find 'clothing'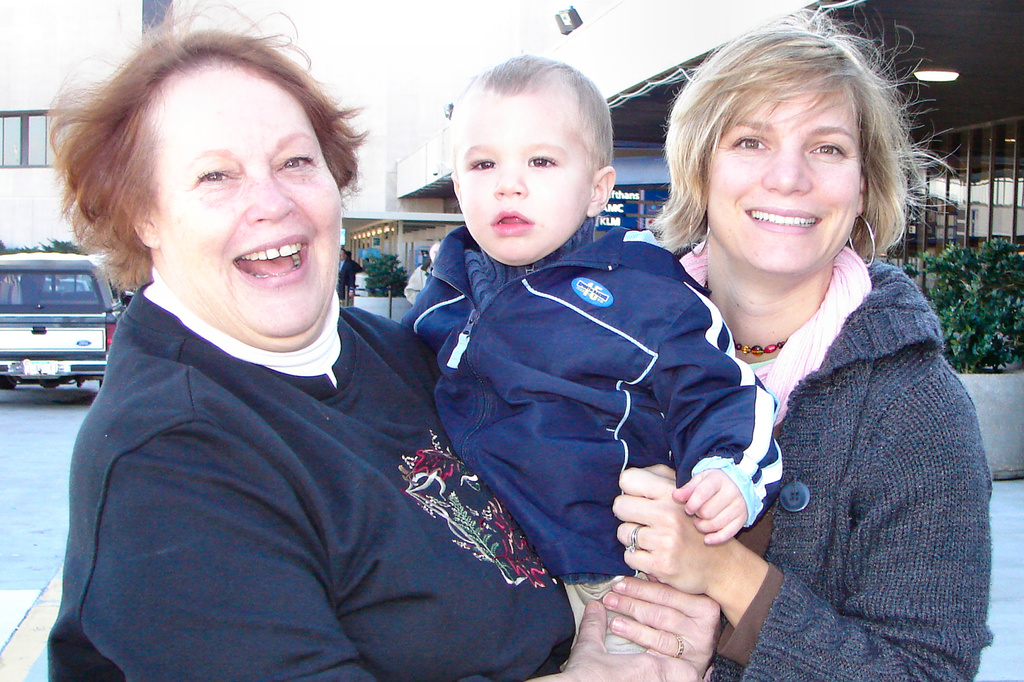
(396,217,799,638)
